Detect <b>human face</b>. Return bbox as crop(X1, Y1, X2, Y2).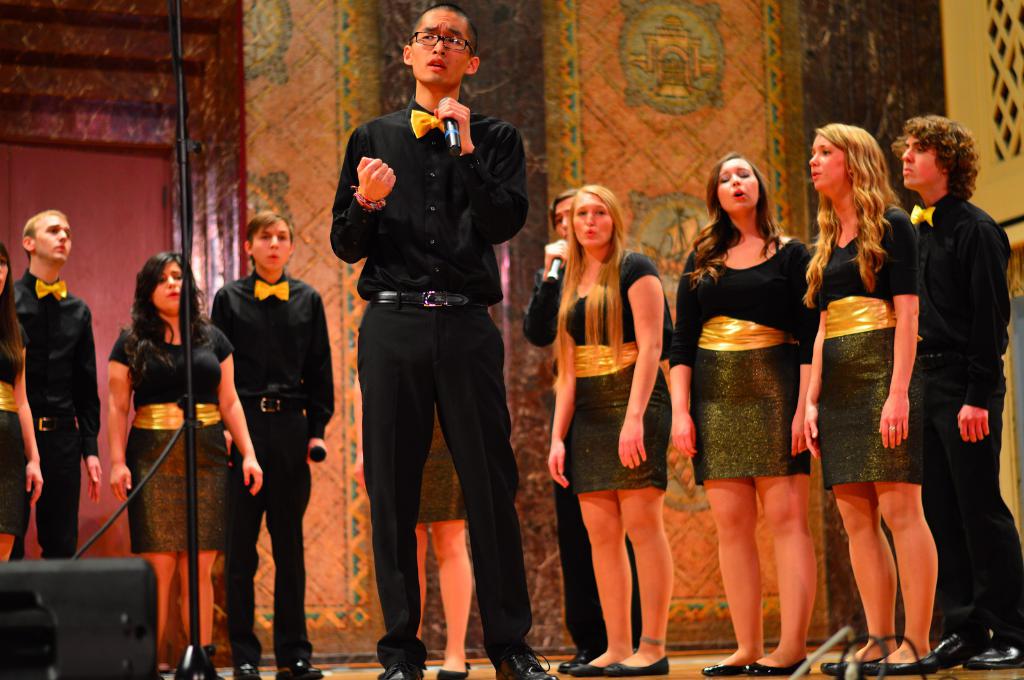
crop(412, 12, 467, 84).
